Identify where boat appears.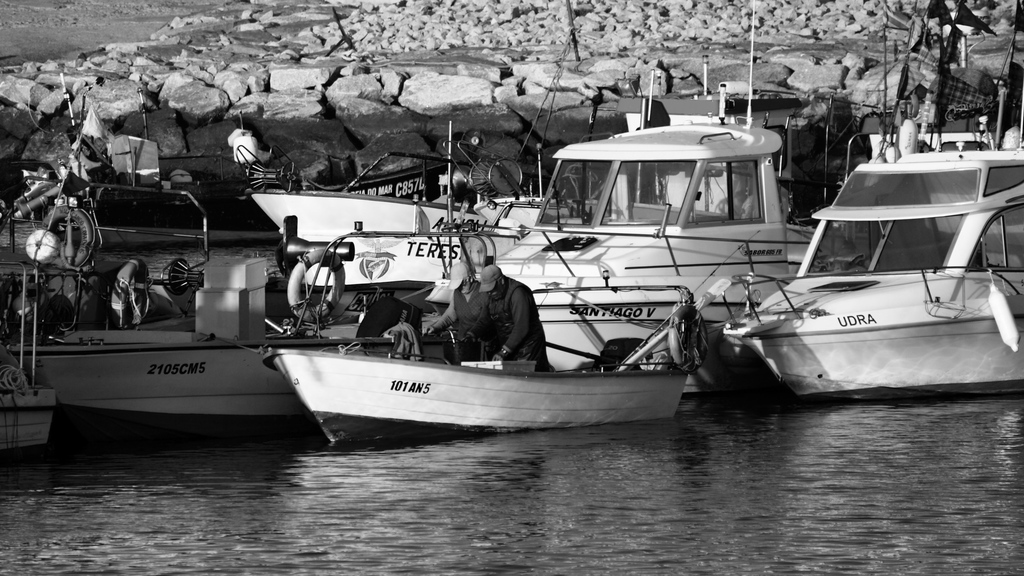
Appears at (left=259, top=120, right=717, bottom=447).
